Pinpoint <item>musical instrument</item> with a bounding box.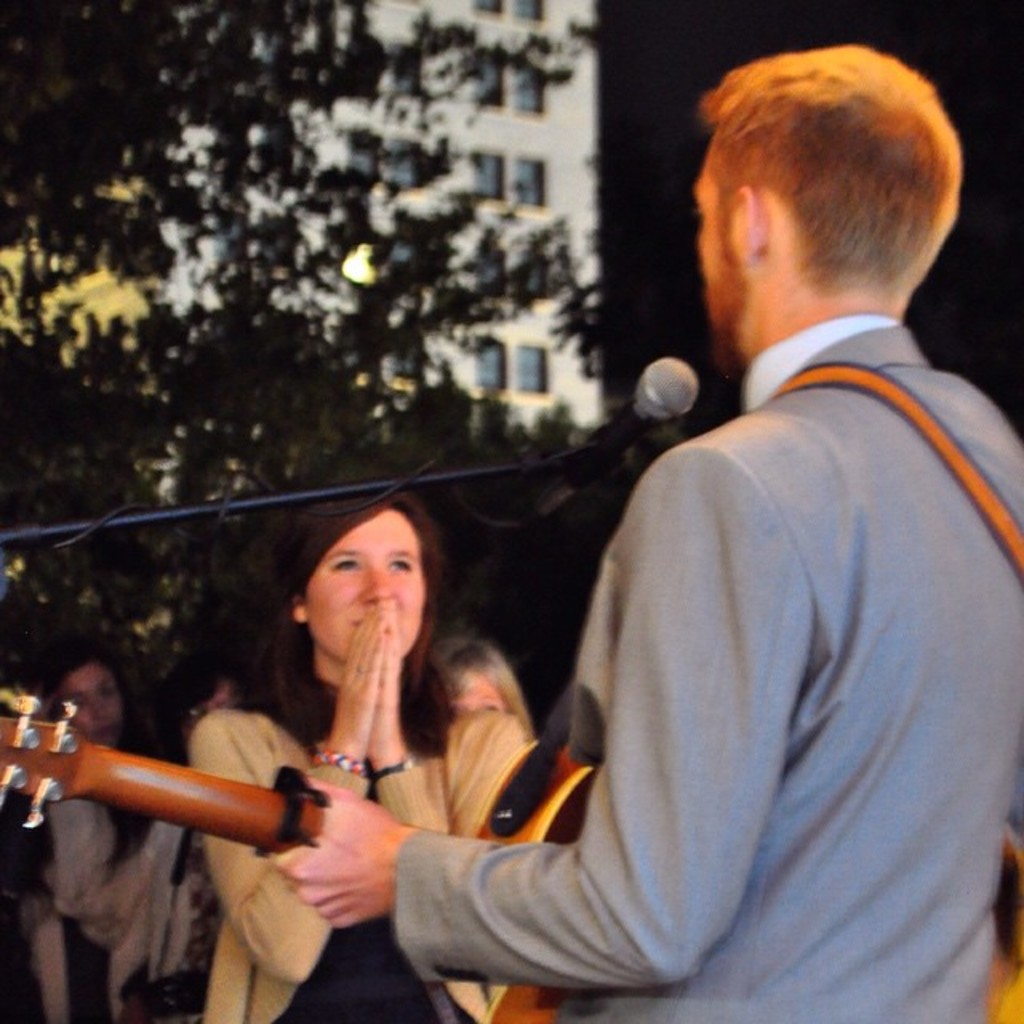
rect(0, 746, 1022, 1022).
